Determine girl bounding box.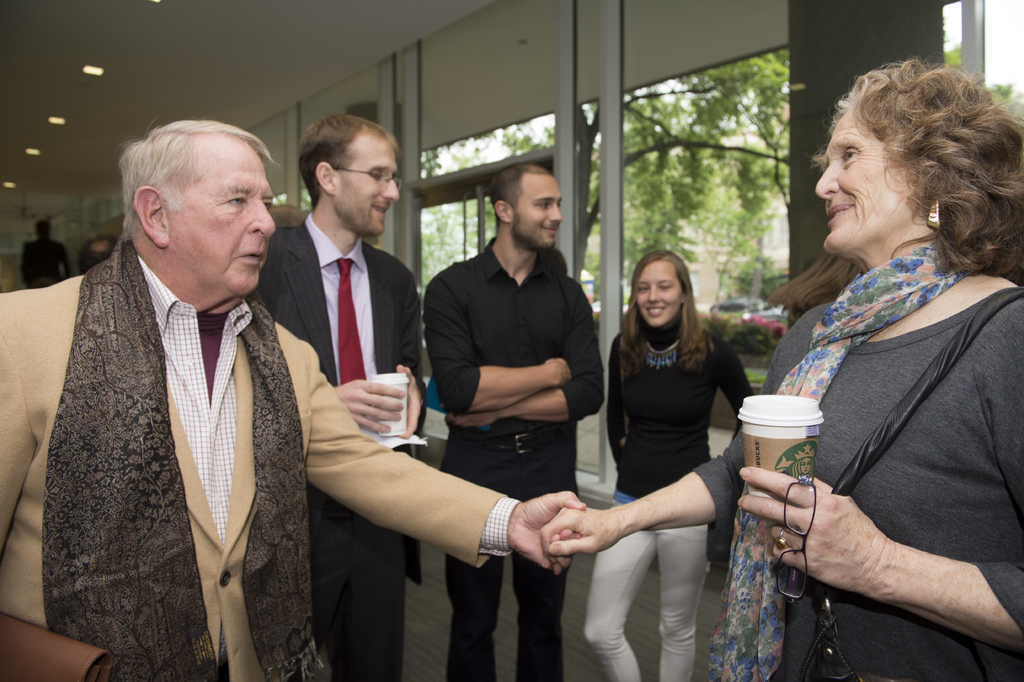
Determined: left=582, top=247, right=753, bottom=681.
